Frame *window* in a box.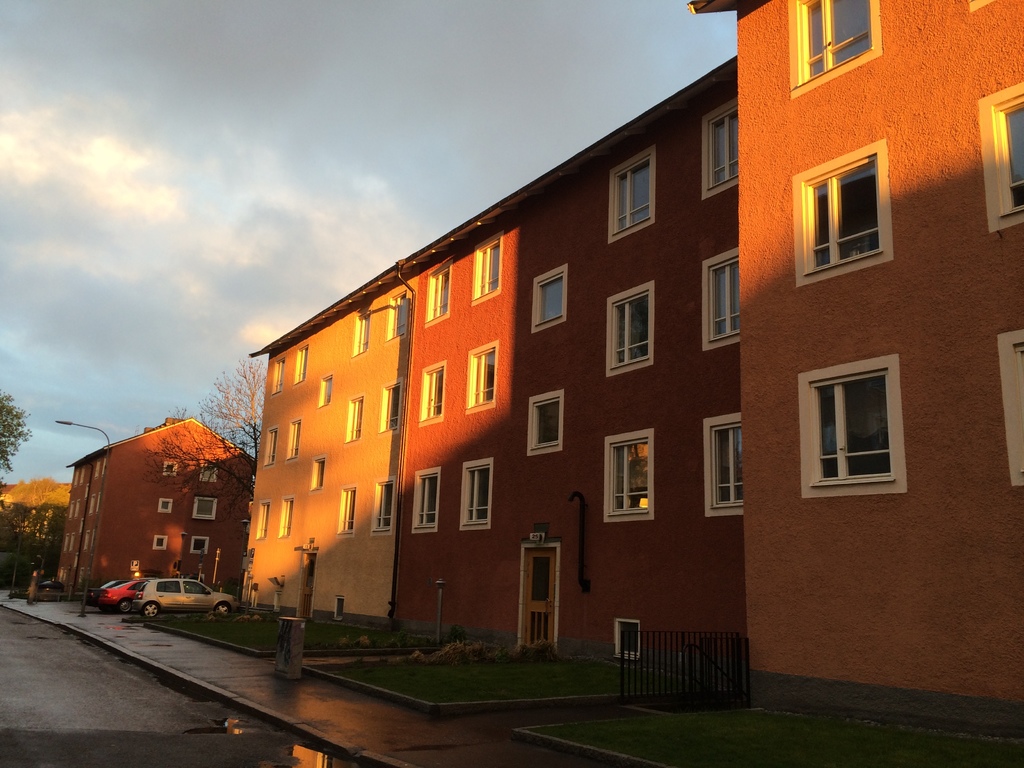
293:346:308:381.
